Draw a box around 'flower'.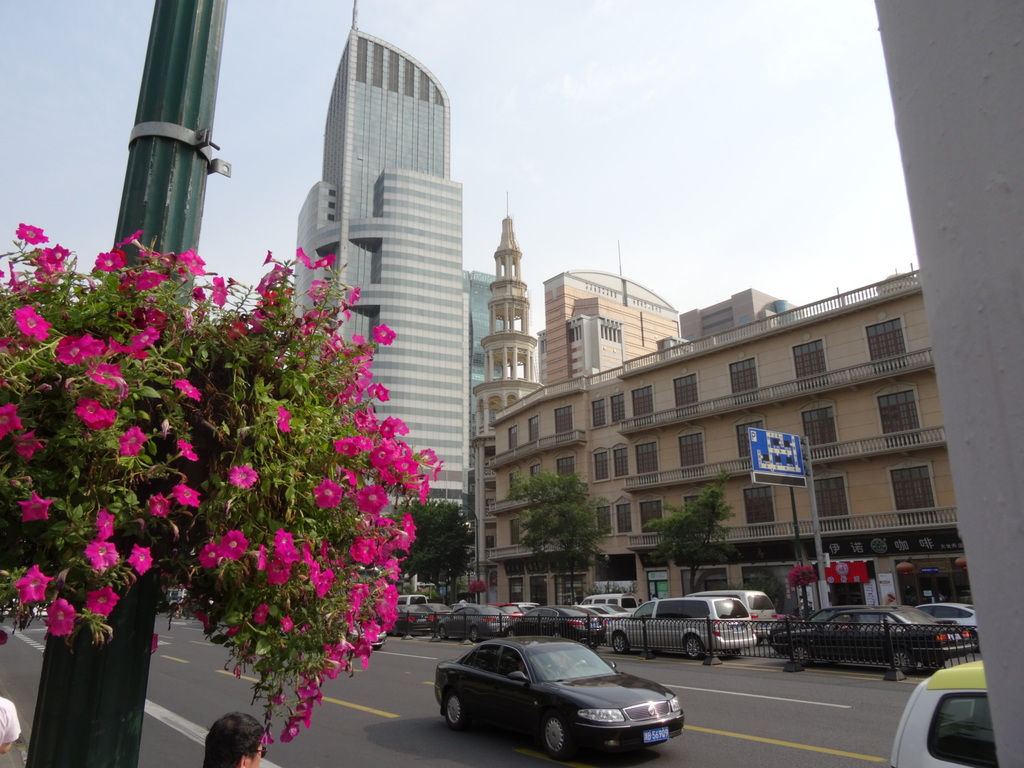
Rect(148, 494, 173, 516).
